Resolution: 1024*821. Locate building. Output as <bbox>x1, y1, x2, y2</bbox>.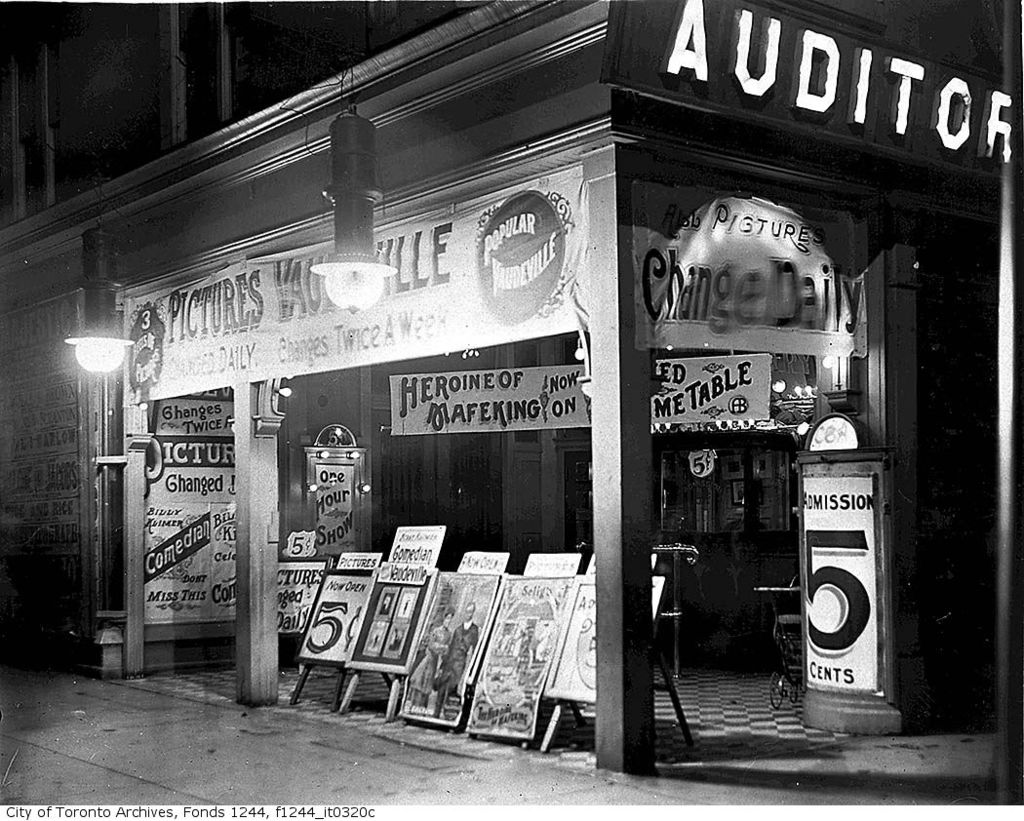
<bbox>0, 0, 1023, 780</bbox>.
